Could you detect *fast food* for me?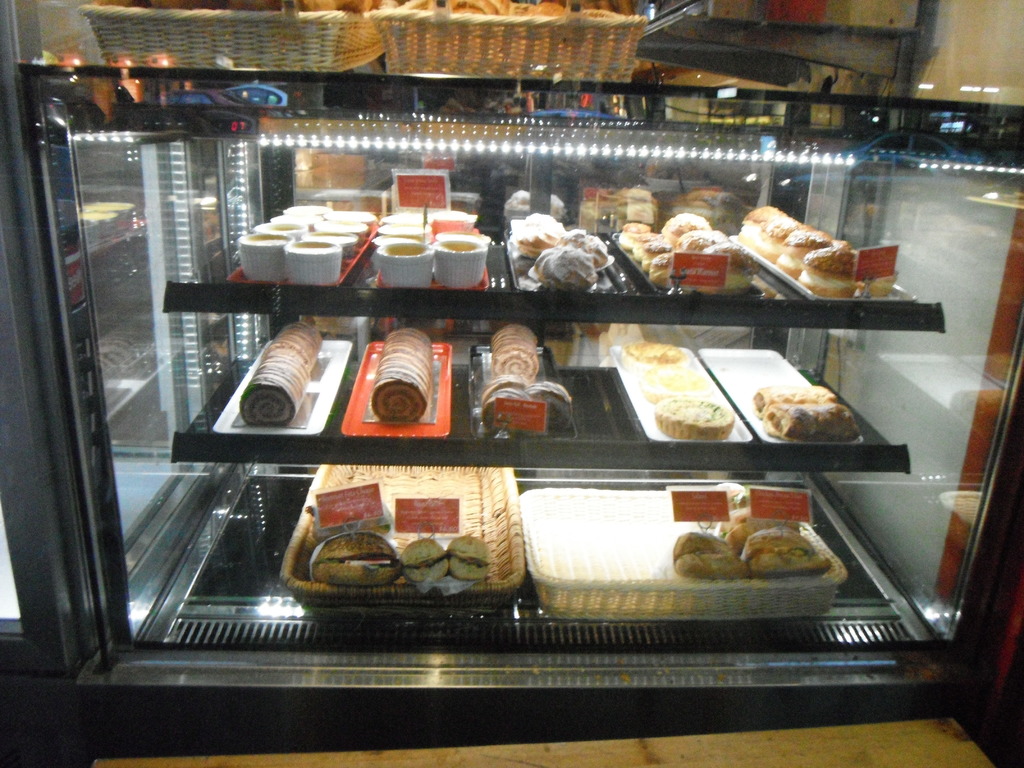
Detection result: x1=689 y1=236 x2=765 y2=296.
